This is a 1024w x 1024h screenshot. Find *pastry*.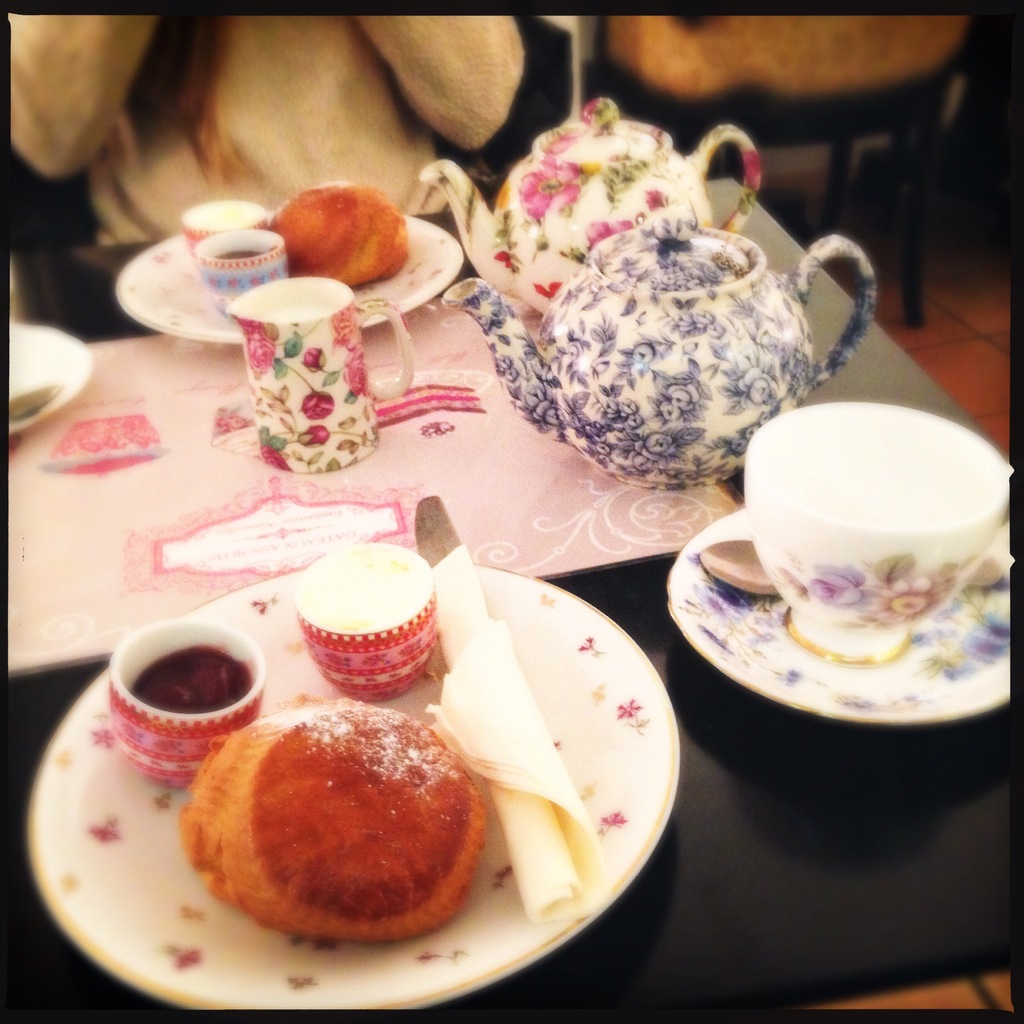
Bounding box: <bbox>270, 180, 413, 290</bbox>.
